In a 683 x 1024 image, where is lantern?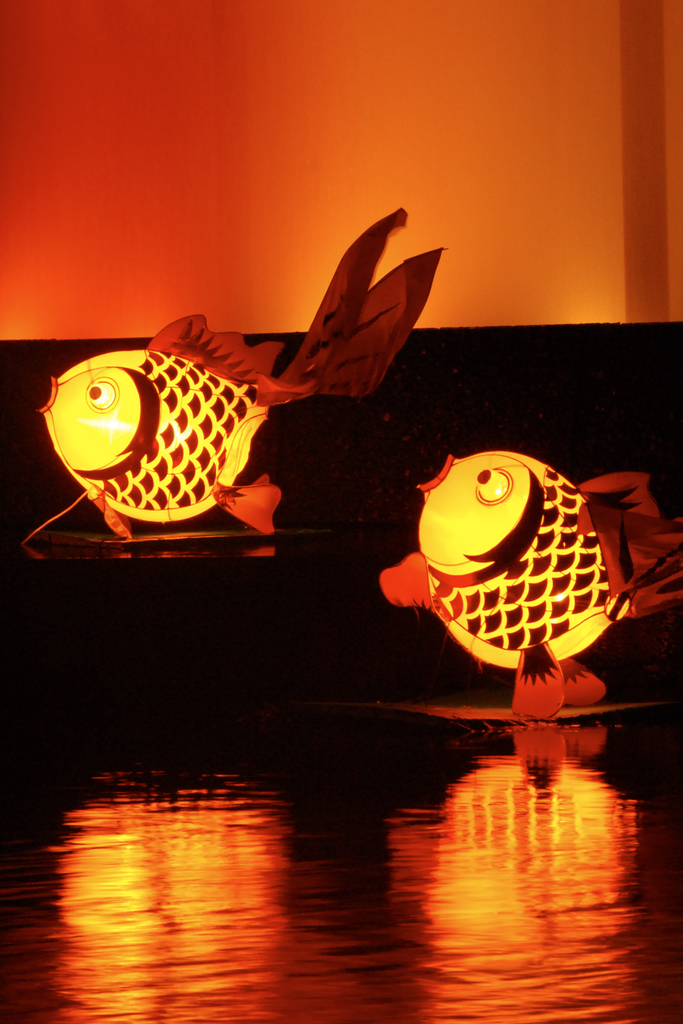
34:207:441:534.
